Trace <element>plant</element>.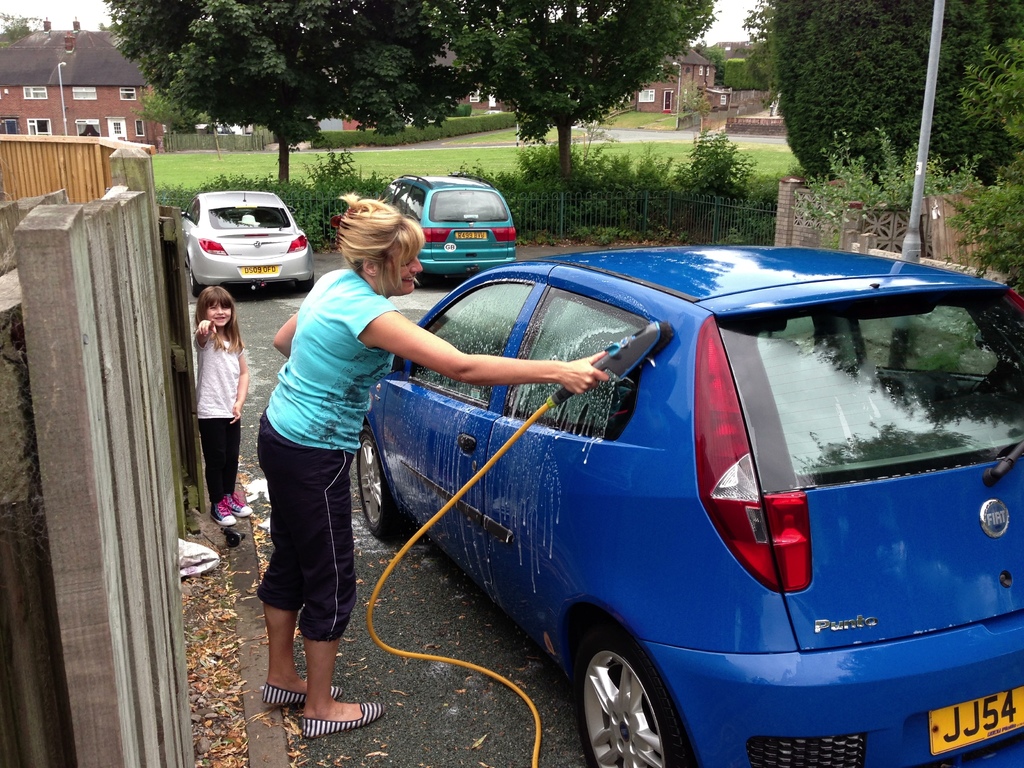
Traced to {"left": 964, "top": 249, "right": 1023, "bottom": 278}.
